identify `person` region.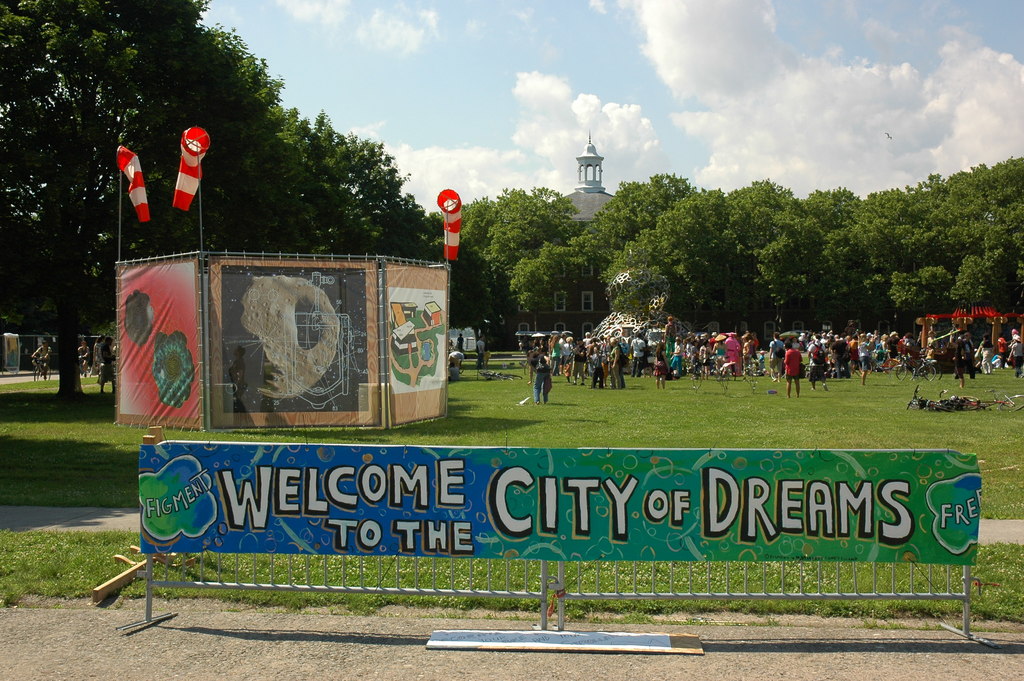
Region: 561, 336, 573, 381.
